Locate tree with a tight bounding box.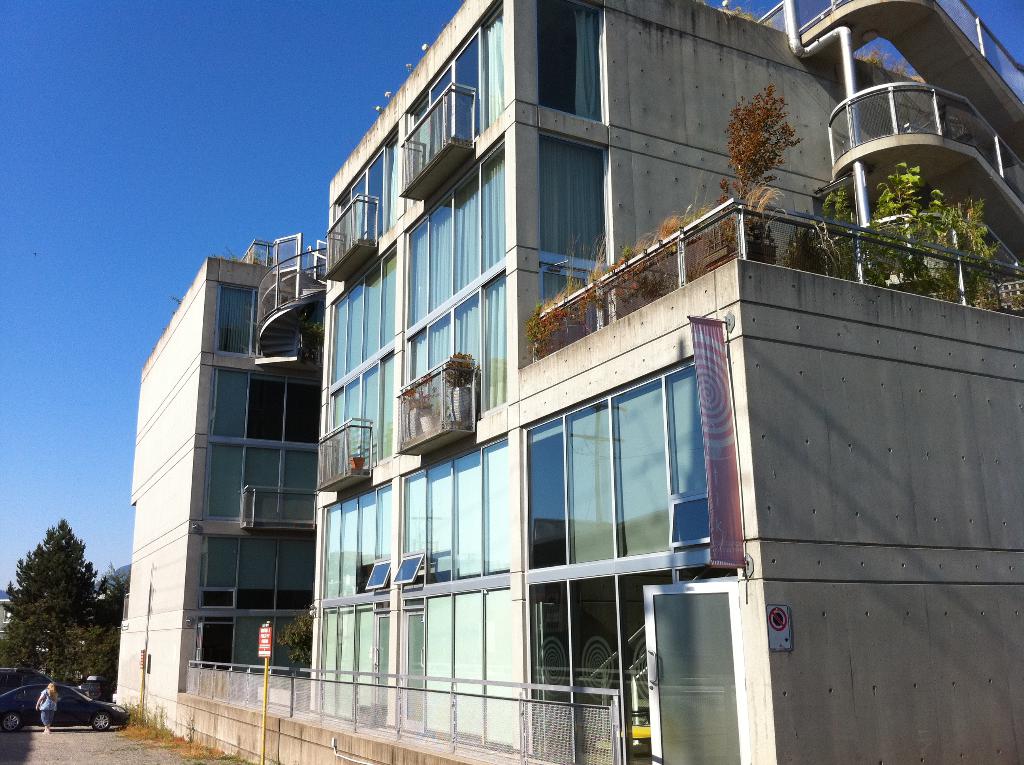
x1=0 y1=519 x2=114 y2=628.
